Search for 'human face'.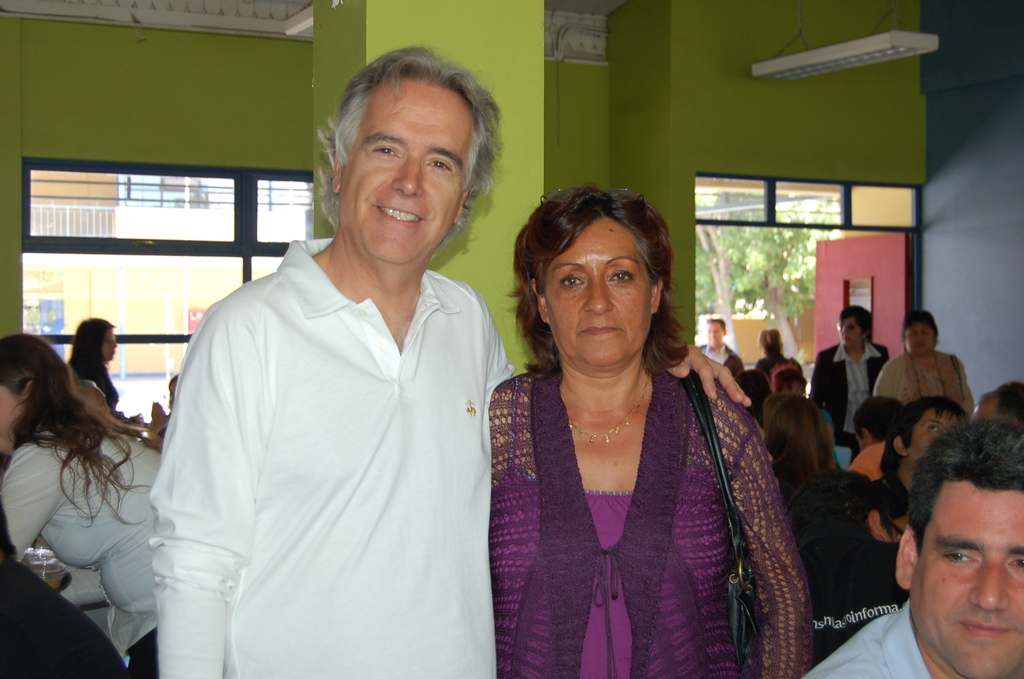
Found at bbox=[540, 224, 655, 363].
